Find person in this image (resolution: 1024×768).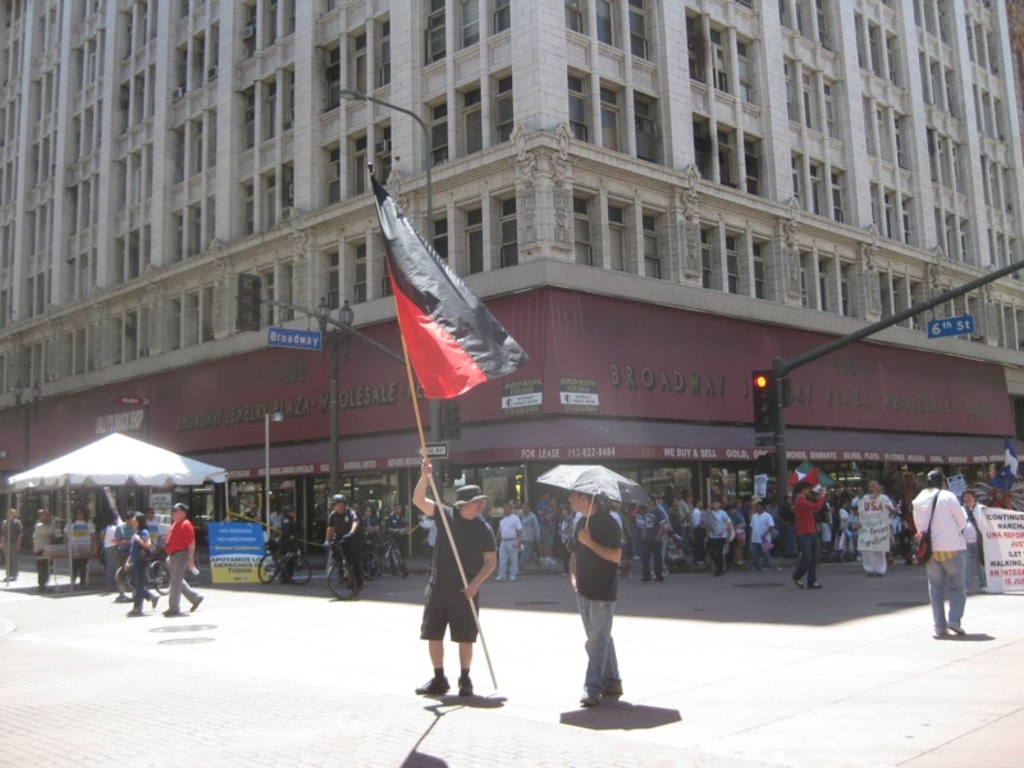
[left=0, top=503, right=24, bottom=582].
